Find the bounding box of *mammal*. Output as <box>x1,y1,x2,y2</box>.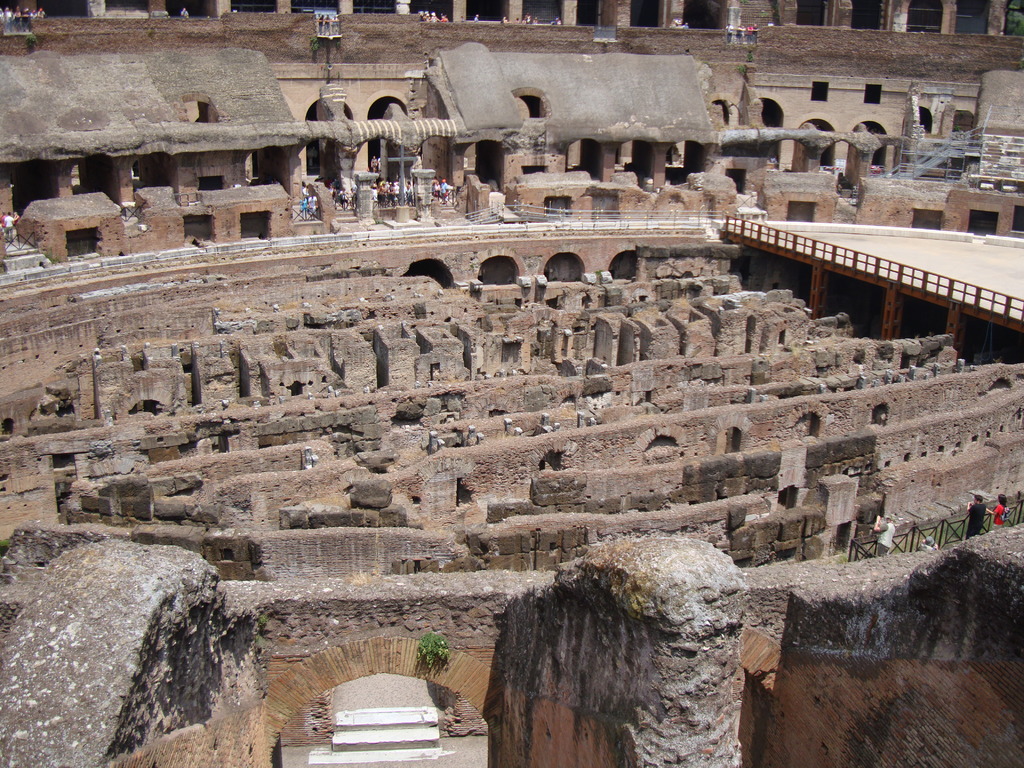
<box>13,211,15,228</box>.
